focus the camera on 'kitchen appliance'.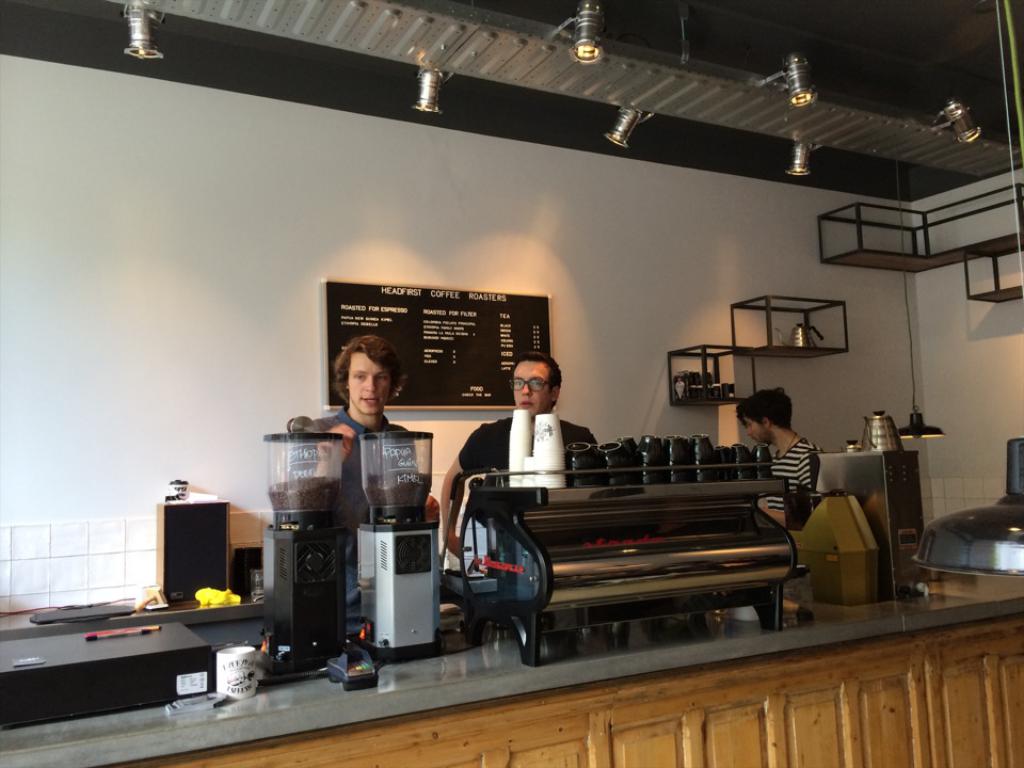
Focus region: 857, 411, 900, 451.
